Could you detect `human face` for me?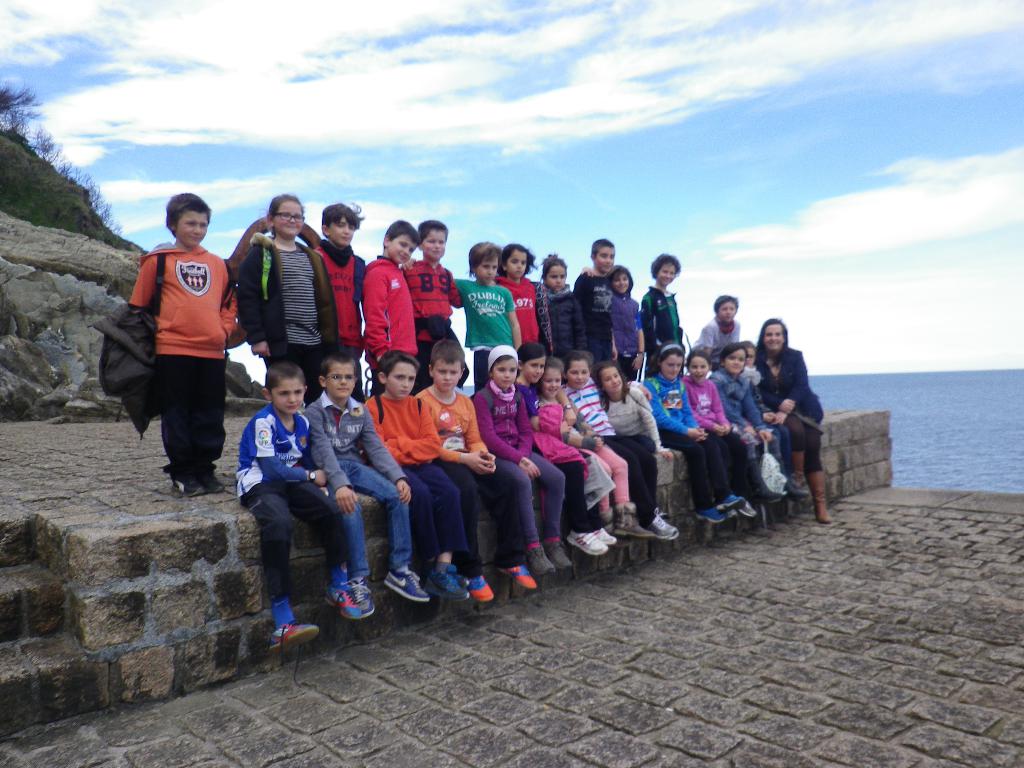
Detection result: [331,213,356,250].
